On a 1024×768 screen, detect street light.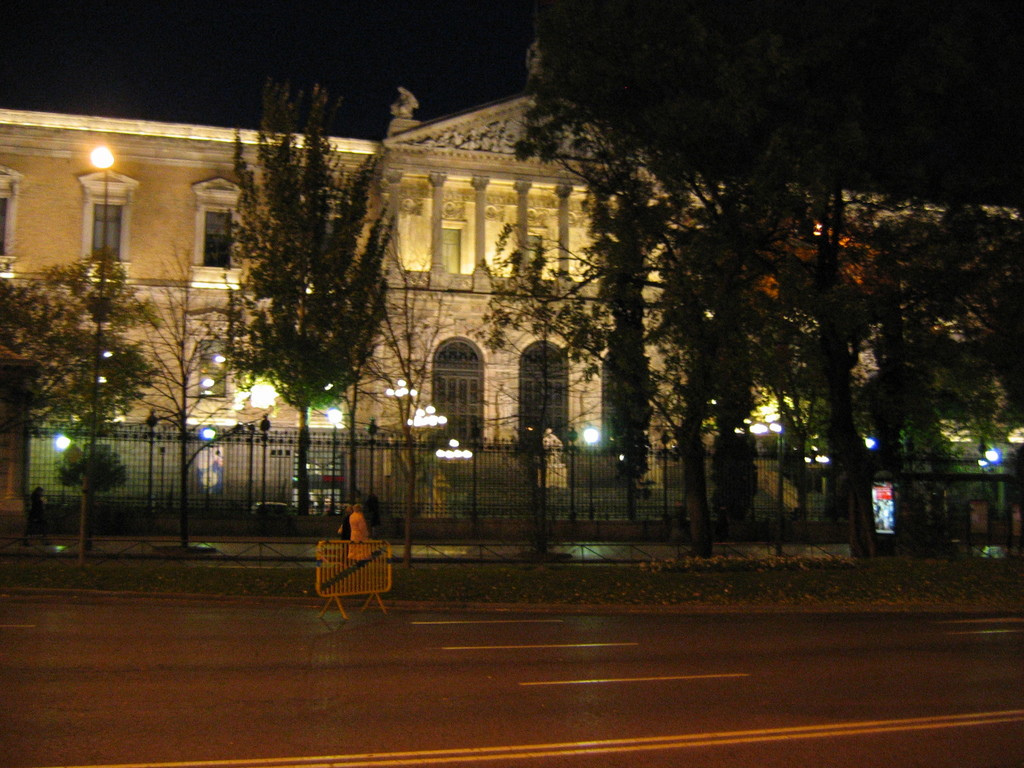
x1=84, y1=141, x2=119, y2=561.
